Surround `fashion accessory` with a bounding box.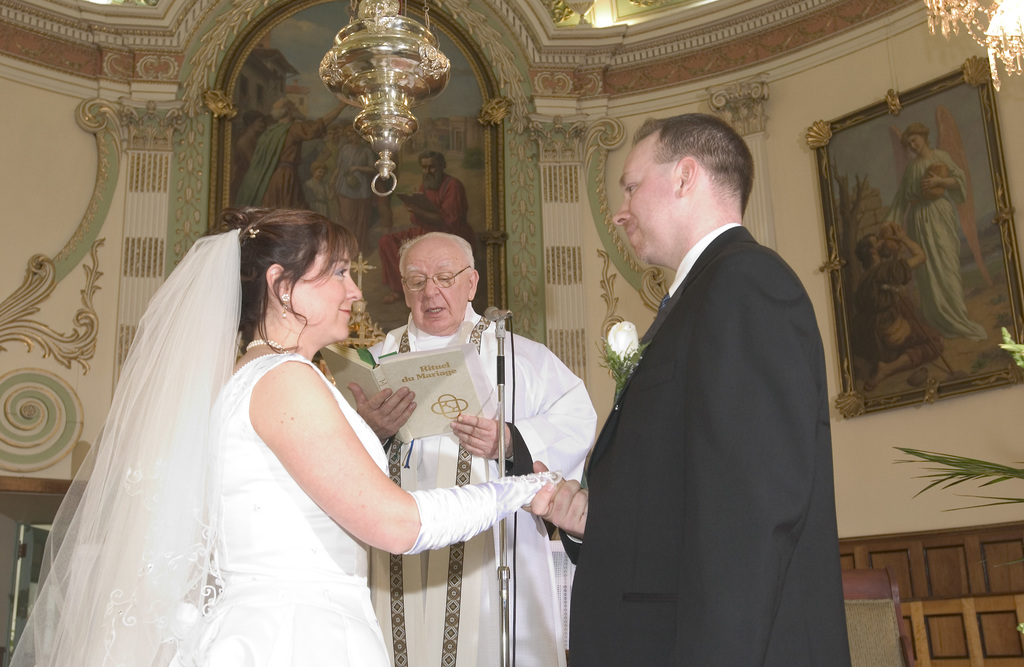
pyautogui.locateOnScreen(247, 225, 264, 239).
